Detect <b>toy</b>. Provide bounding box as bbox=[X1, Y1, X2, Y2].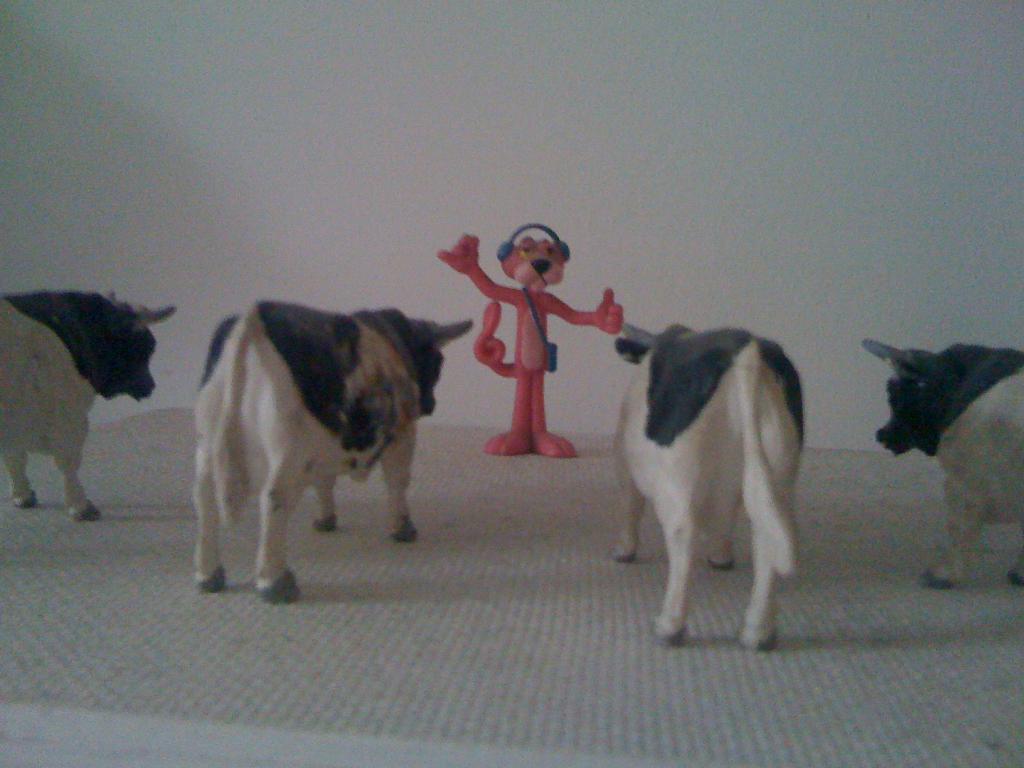
bbox=[590, 310, 828, 651].
